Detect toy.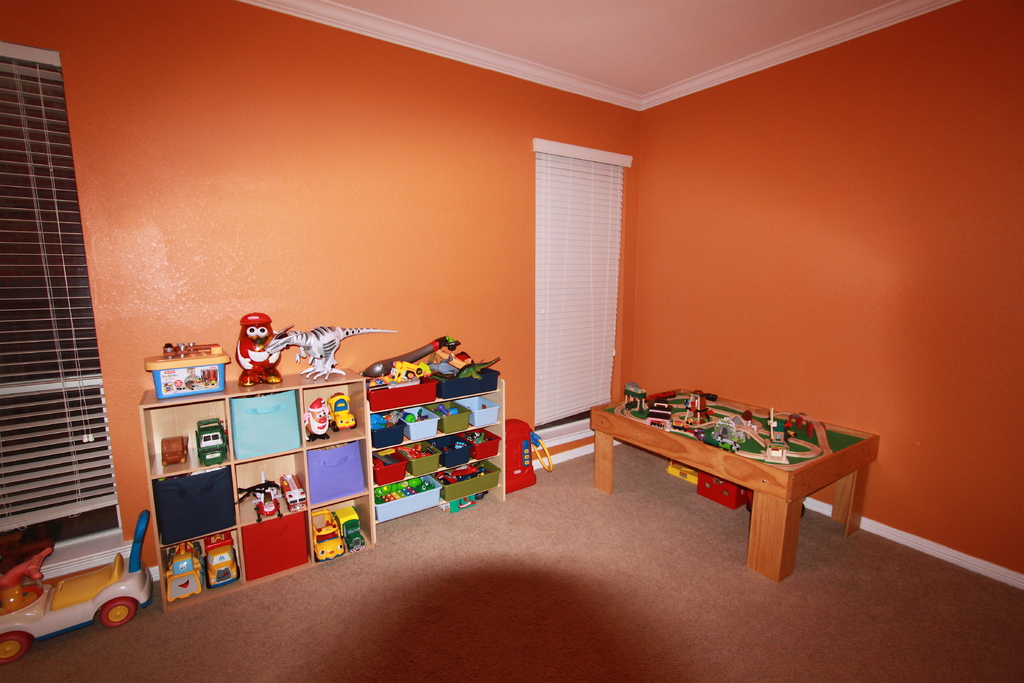
Detected at (left=428, top=397, right=474, bottom=442).
